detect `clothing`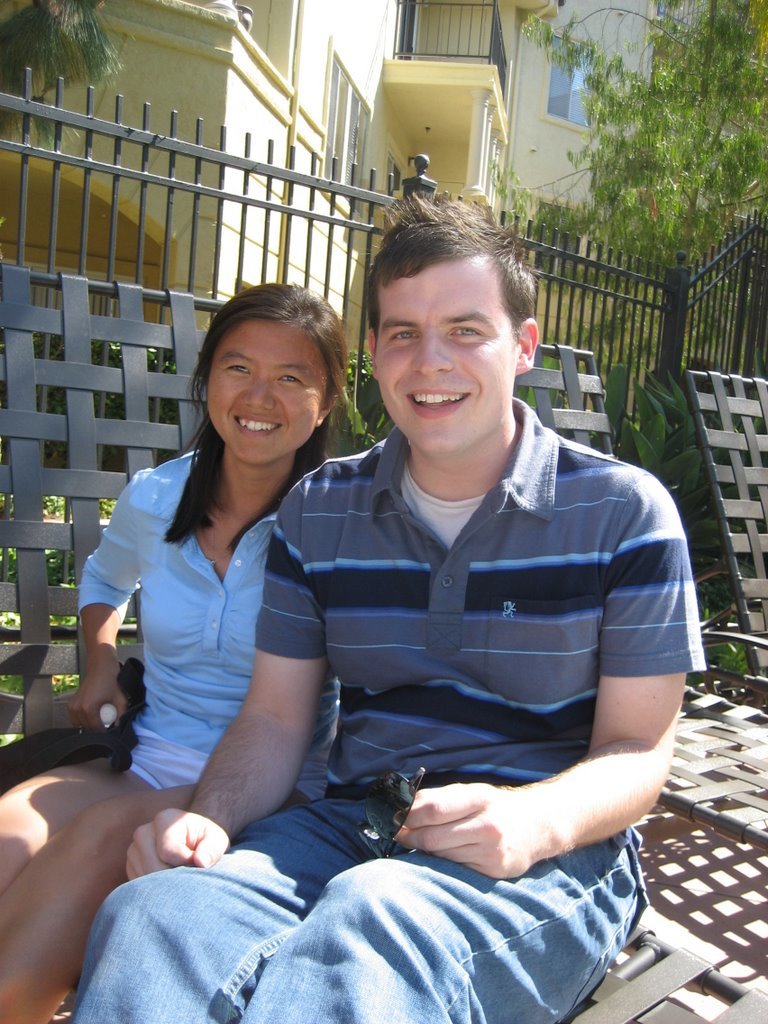
[x1=161, y1=437, x2=678, y2=960]
